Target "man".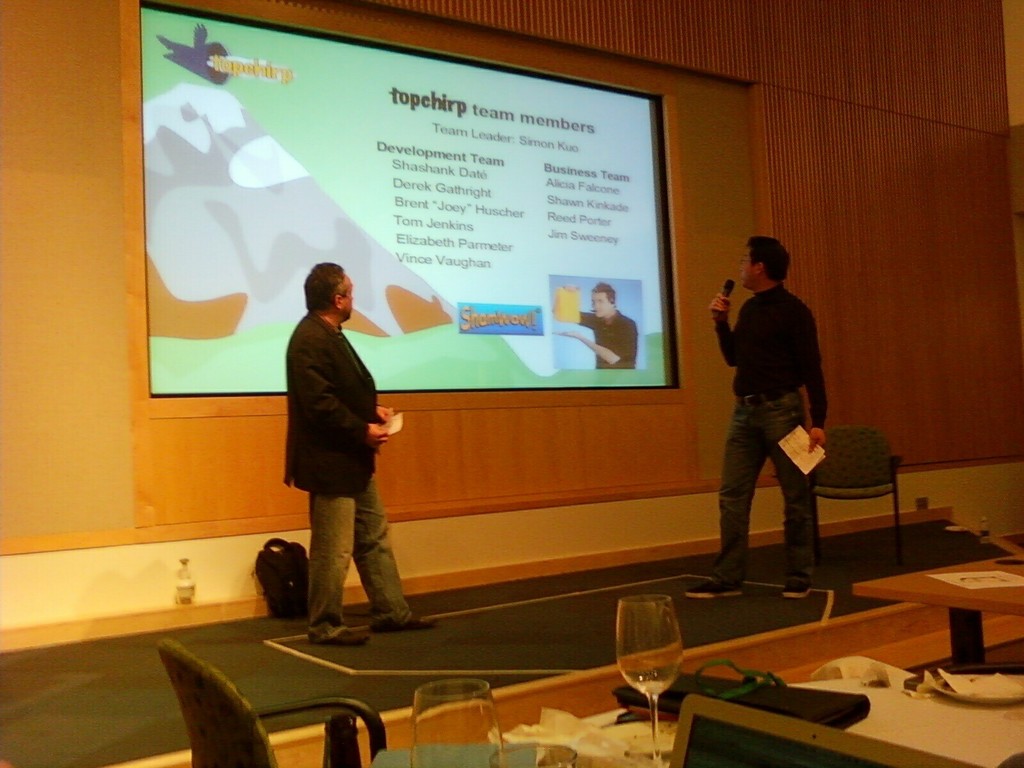
Target region: {"x1": 280, "y1": 259, "x2": 440, "y2": 648}.
